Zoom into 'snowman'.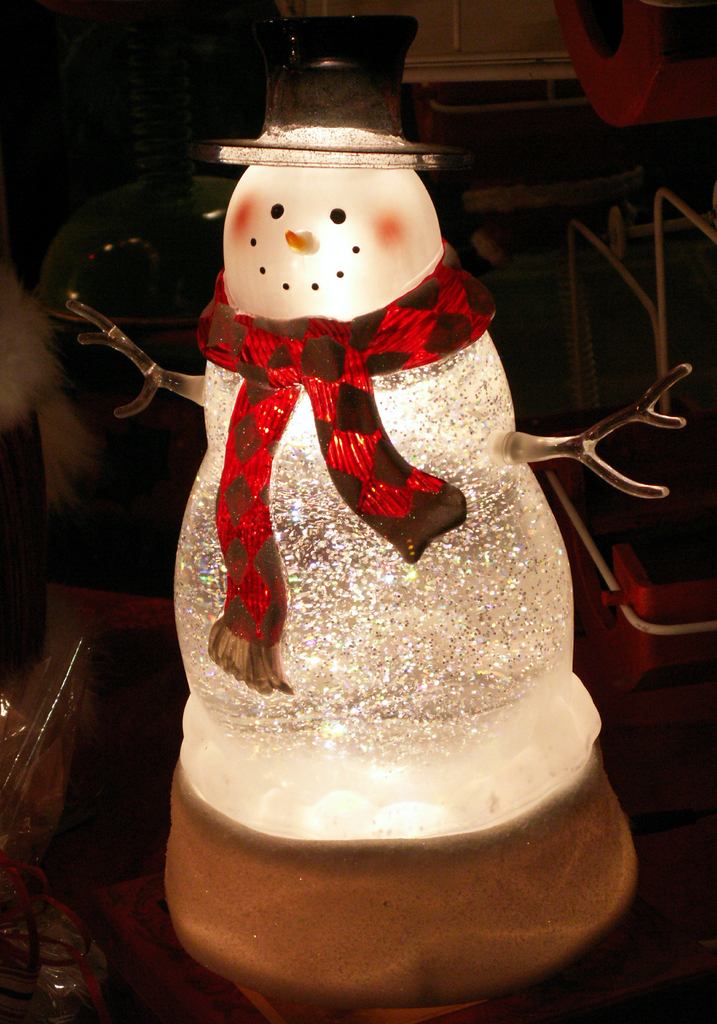
Zoom target: Rect(126, 72, 661, 941).
